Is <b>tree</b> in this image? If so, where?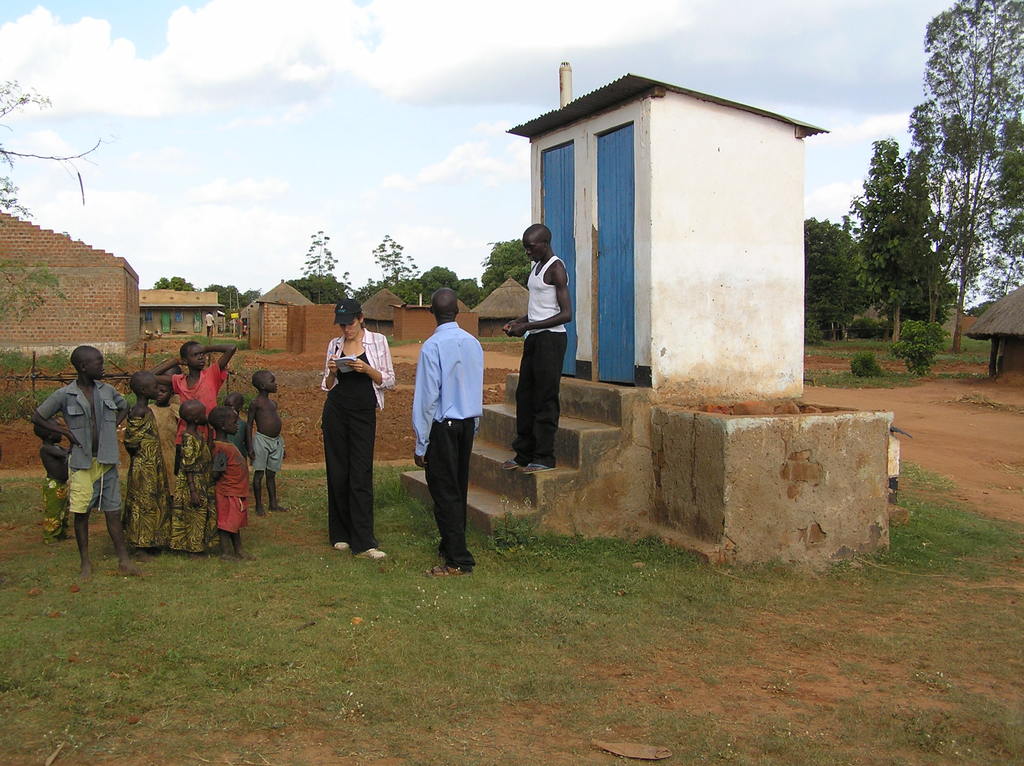
Yes, at {"x1": 421, "y1": 266, "x2": 460, "y2": 301}.
